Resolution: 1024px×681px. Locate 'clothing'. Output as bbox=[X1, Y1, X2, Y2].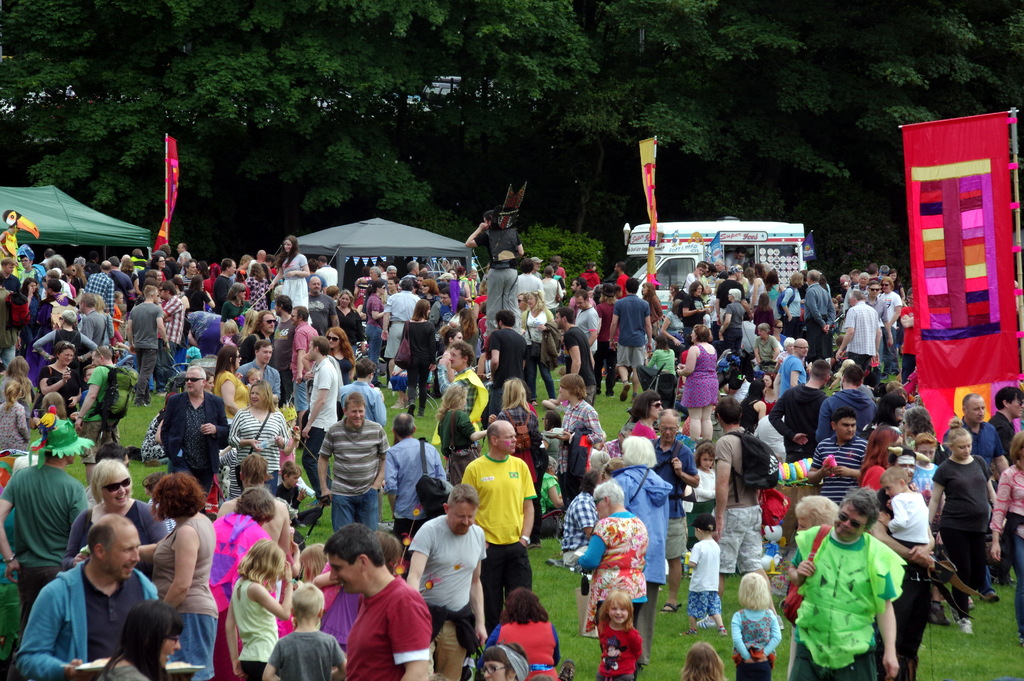
bbox=[227, 580, 282, 680].
